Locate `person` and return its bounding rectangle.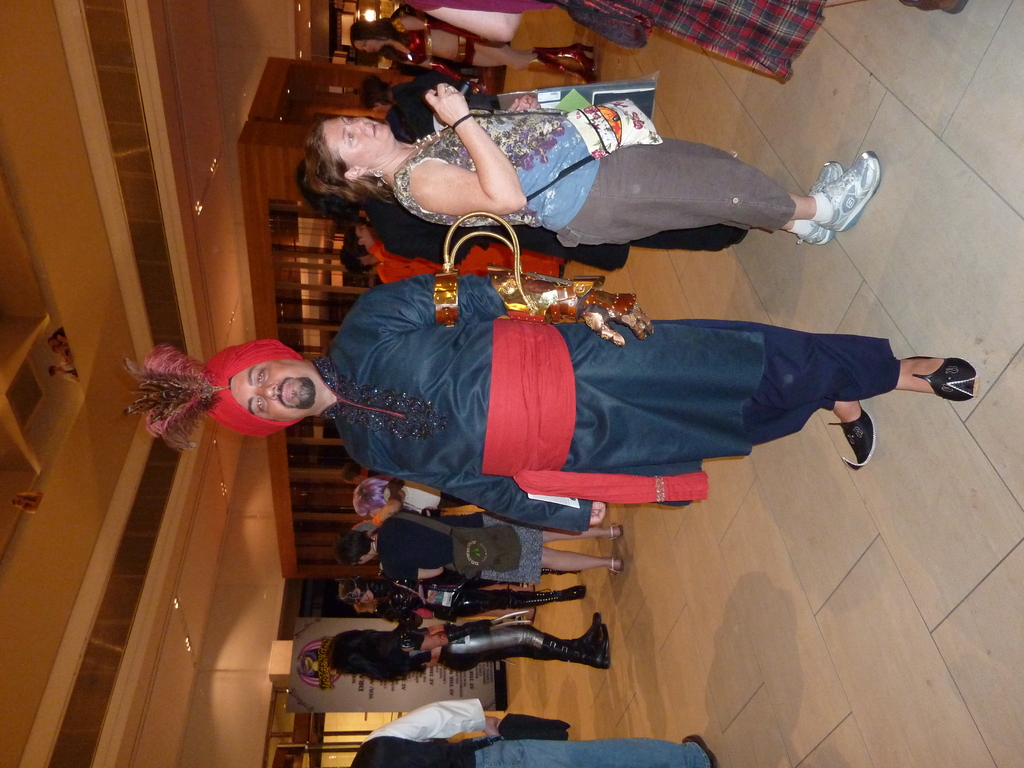
select_region(47, 326, 68, 348).
